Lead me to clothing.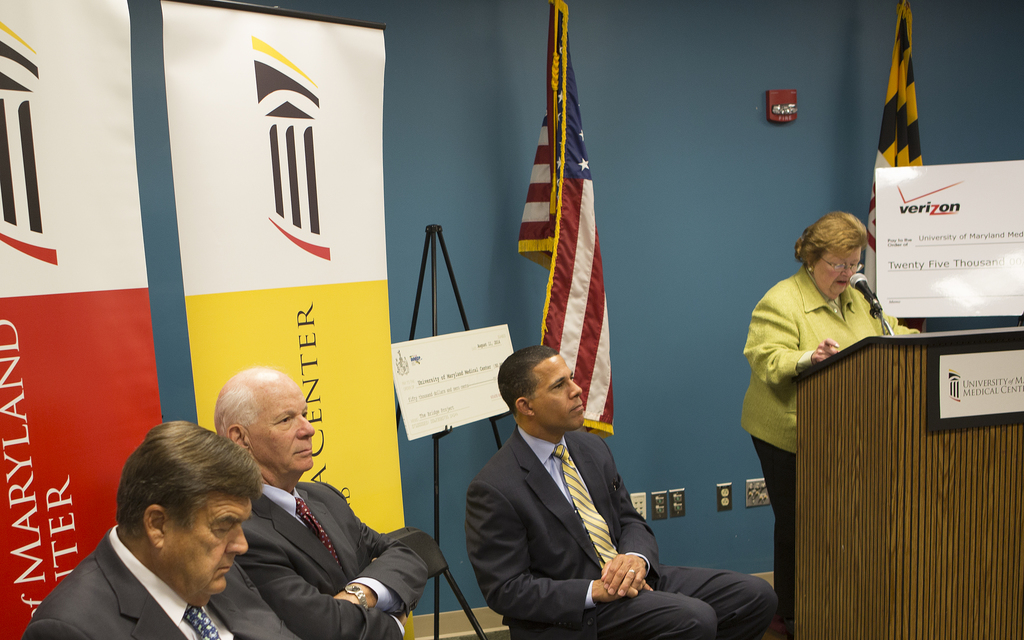
Lead to bbox=(243, 472, 448, 639).
